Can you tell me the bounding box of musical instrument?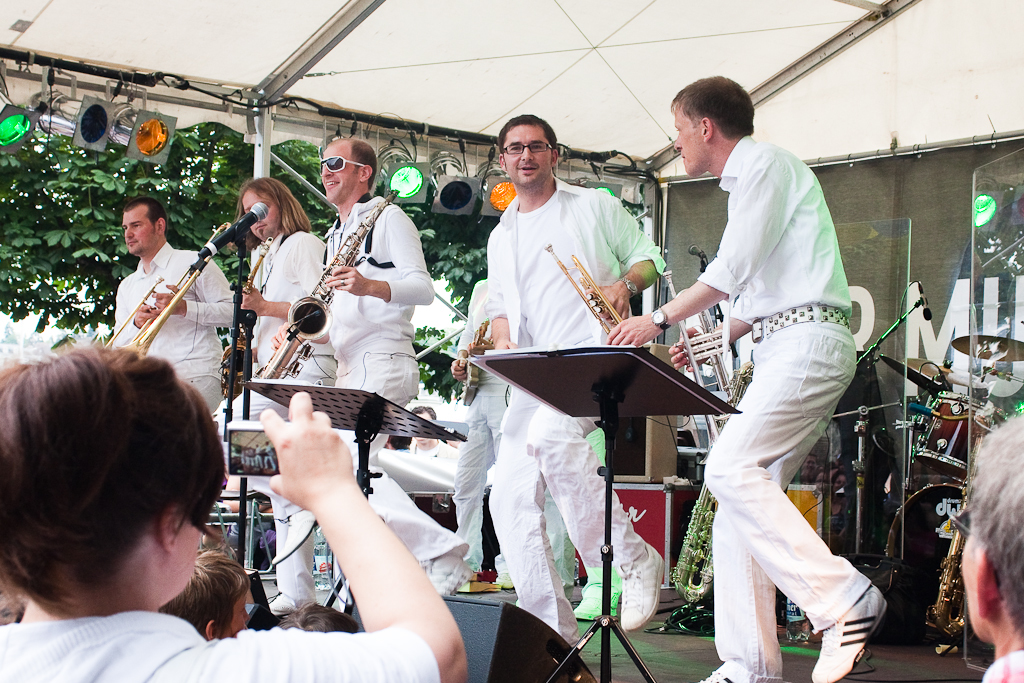
pyautogui.locateOnScreen(232, 230, 280, 339).
